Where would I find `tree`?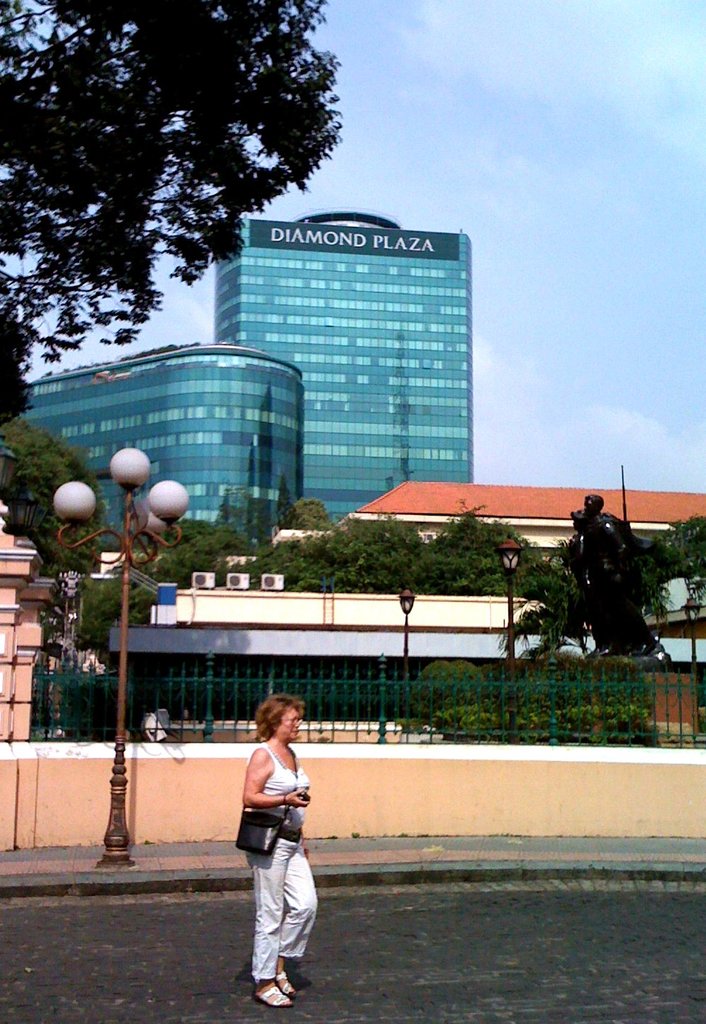
At {"x1": 0, "y1": 0, "x2": 342, "y2": 415}.
